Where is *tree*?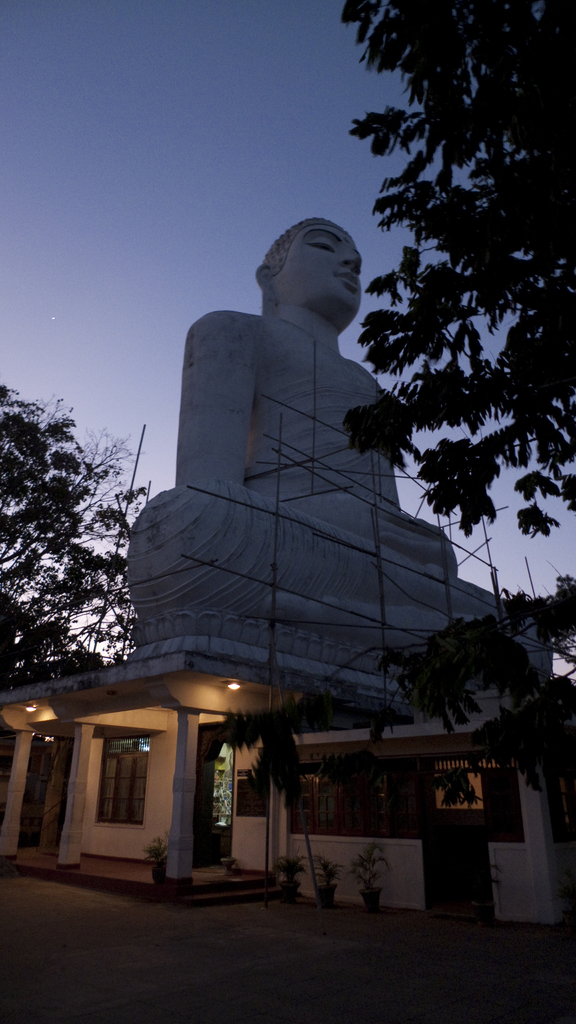
left=12, top=361, right=138, bottom=749.
